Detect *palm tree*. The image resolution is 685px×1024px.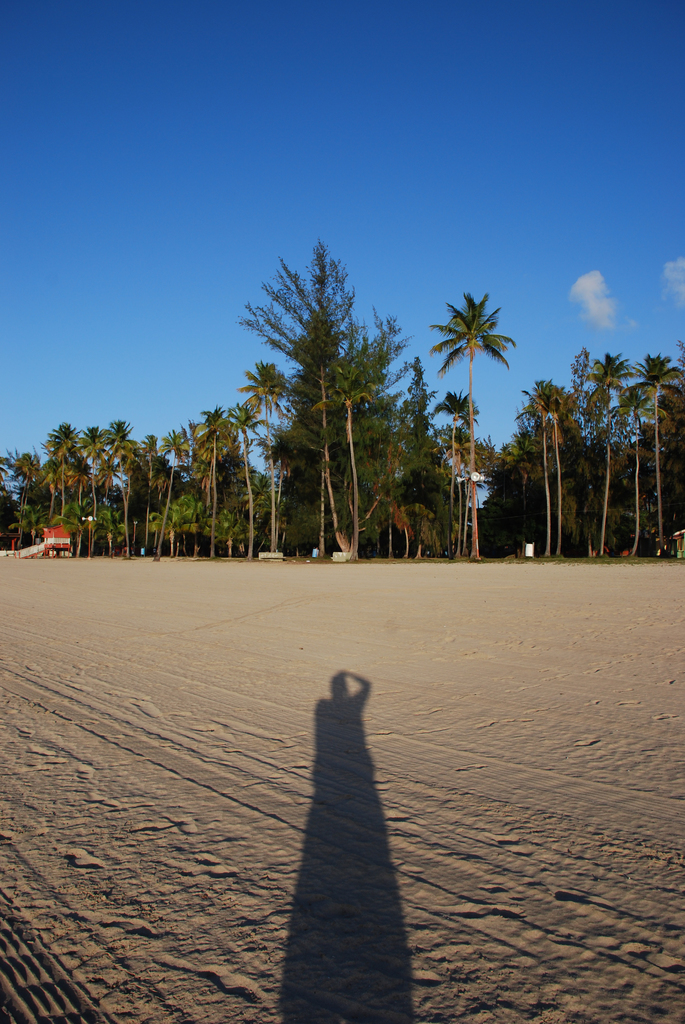
x1=563 y1=351 x2=614 y2=547.
